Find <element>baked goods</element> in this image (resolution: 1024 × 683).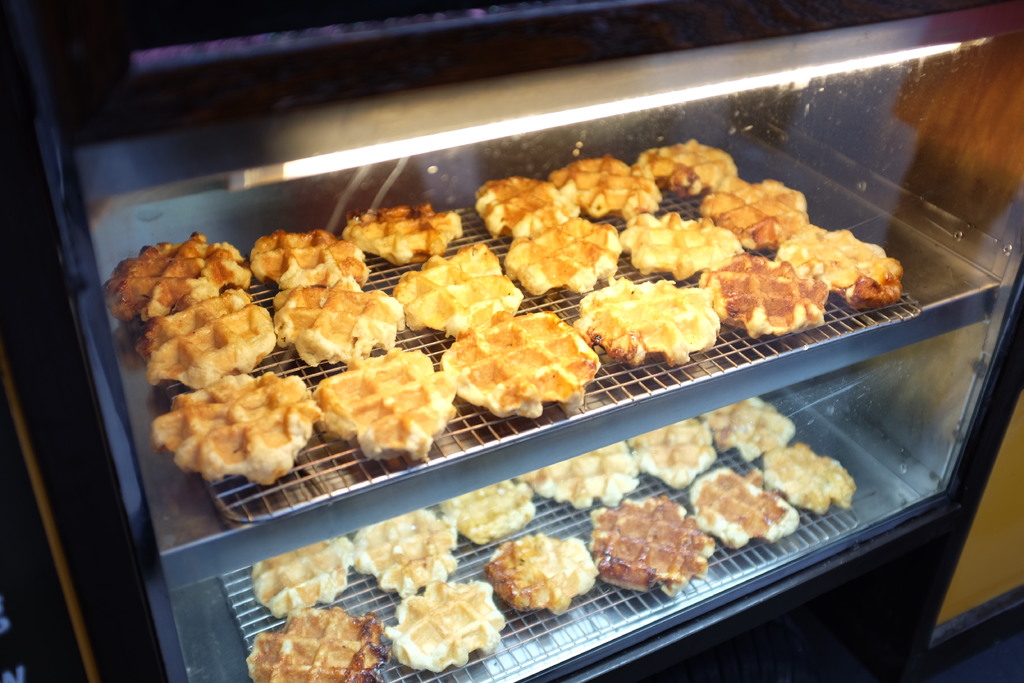
select_region(704, 393, 795, 462).
